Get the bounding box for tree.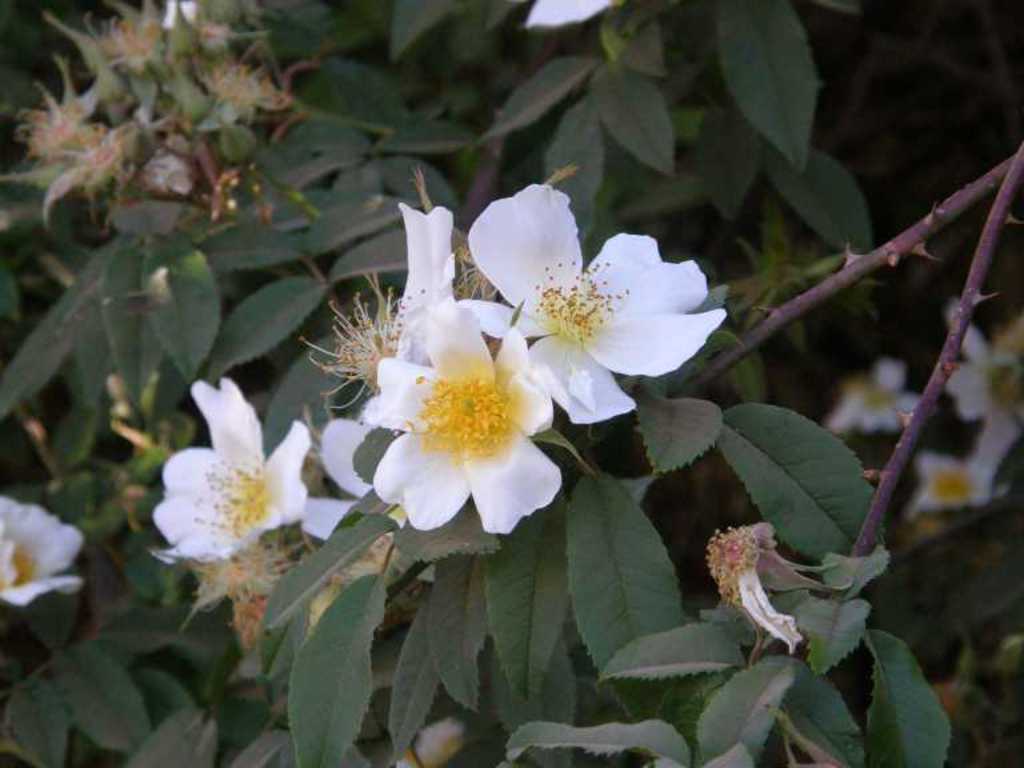
[0, 0, 1023, 767].
